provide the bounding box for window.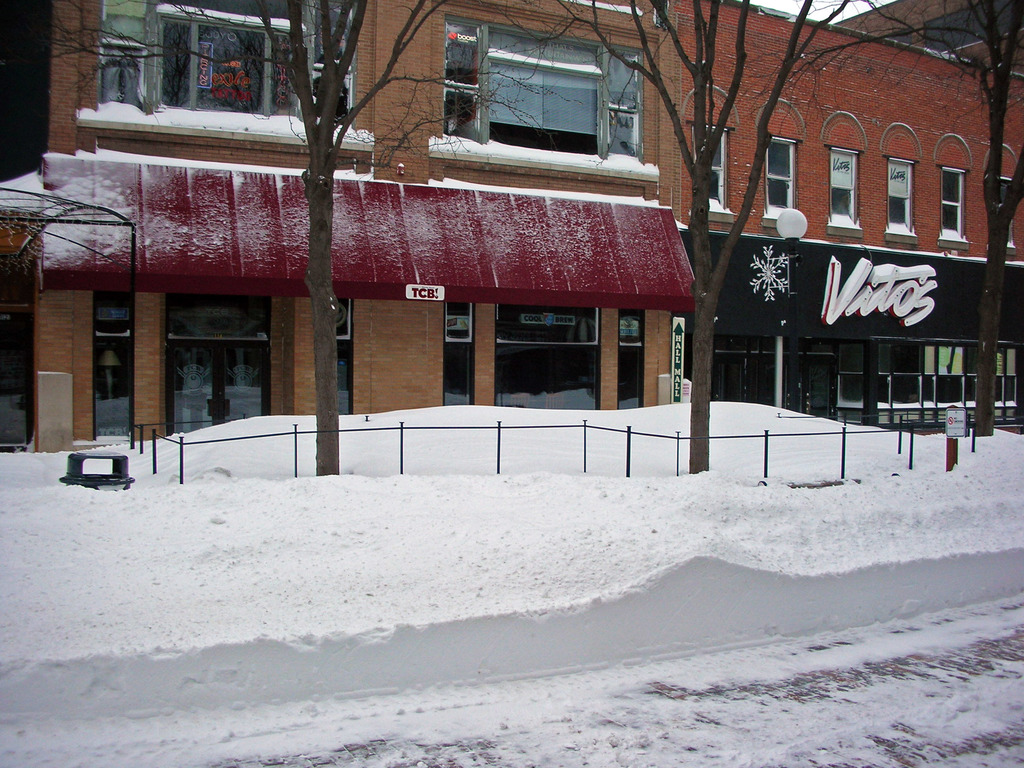
[left=887, top=157, right=918, bottom=227].
